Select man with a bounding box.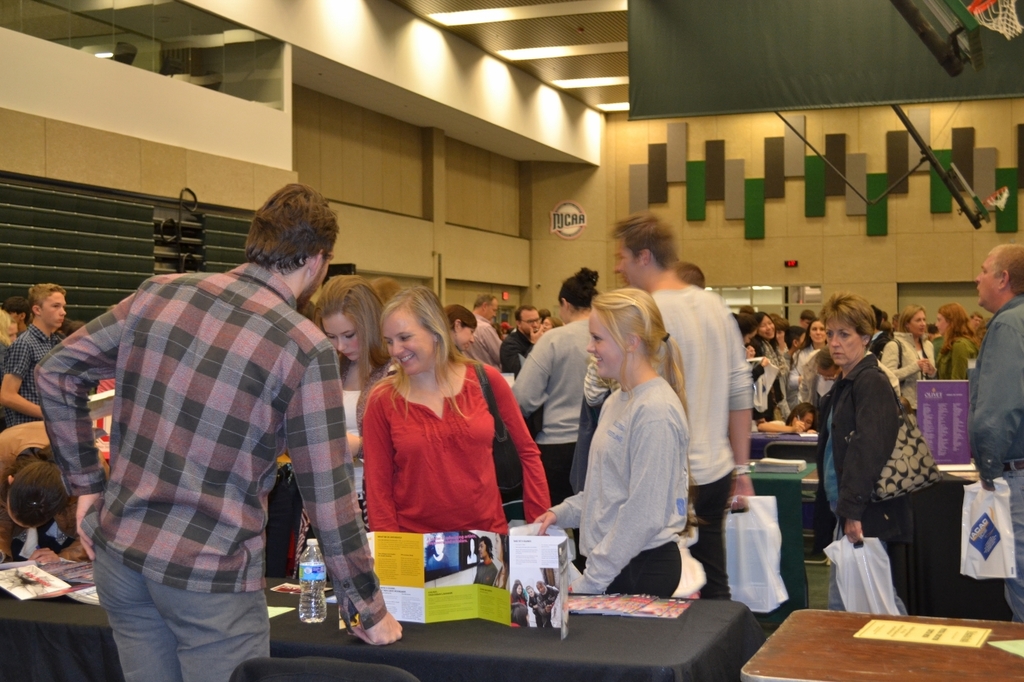
x1=969, y1=241, x2=1022, y2=617.
